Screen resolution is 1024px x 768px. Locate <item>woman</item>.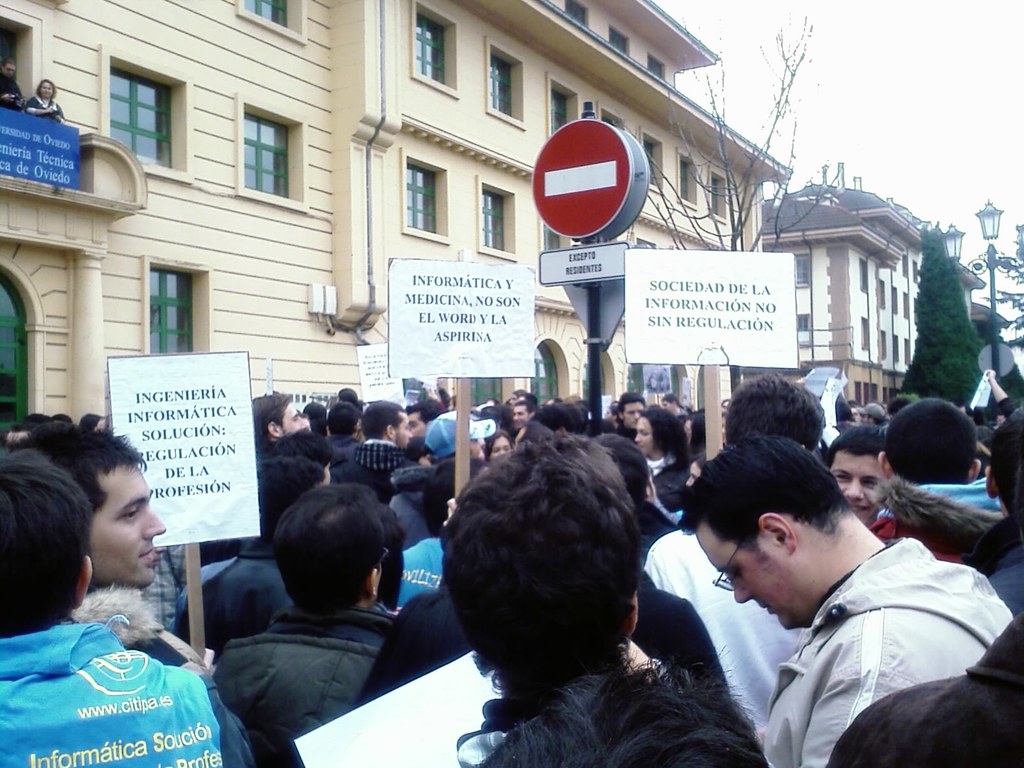
rect(629, 406, 691, 521).
